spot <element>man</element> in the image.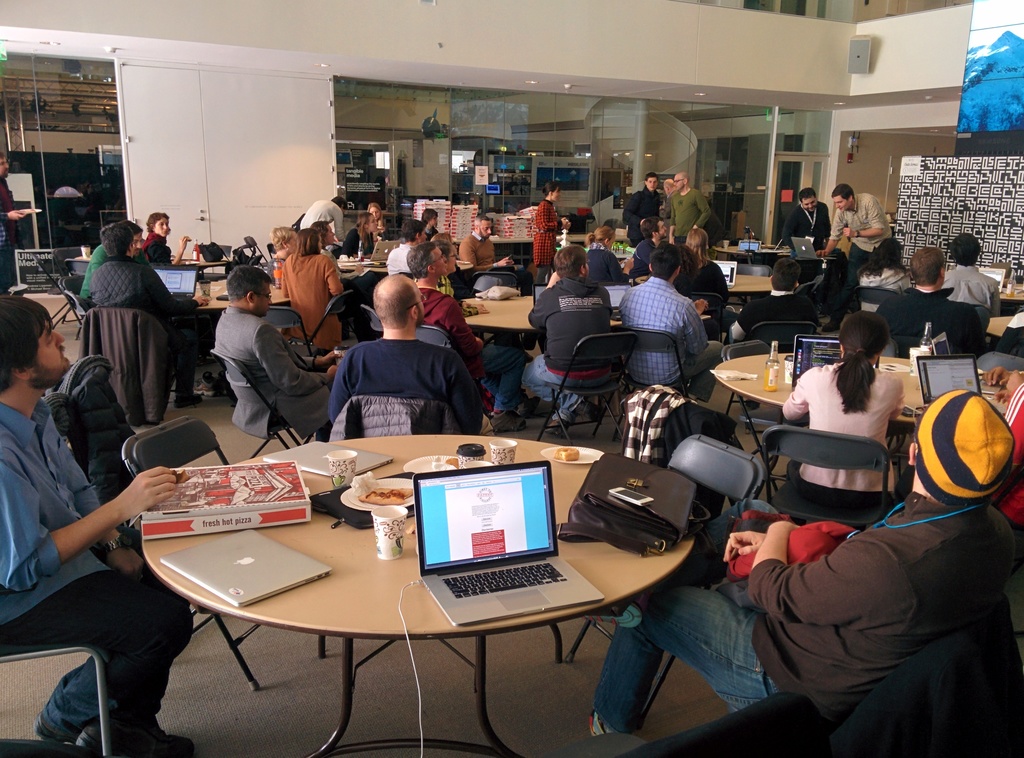
<element>man</element> found at <bbox>617, 248, 723, 403</bbox>.
